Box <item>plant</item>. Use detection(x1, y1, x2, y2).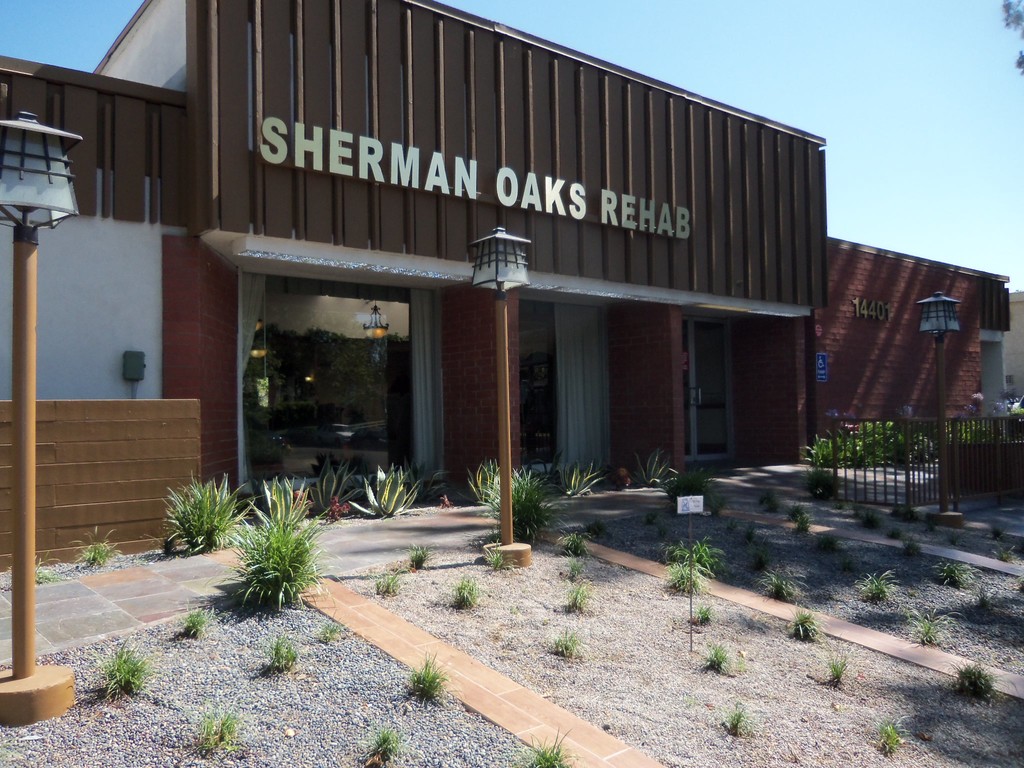
detection(70, 525, 120, 572).
